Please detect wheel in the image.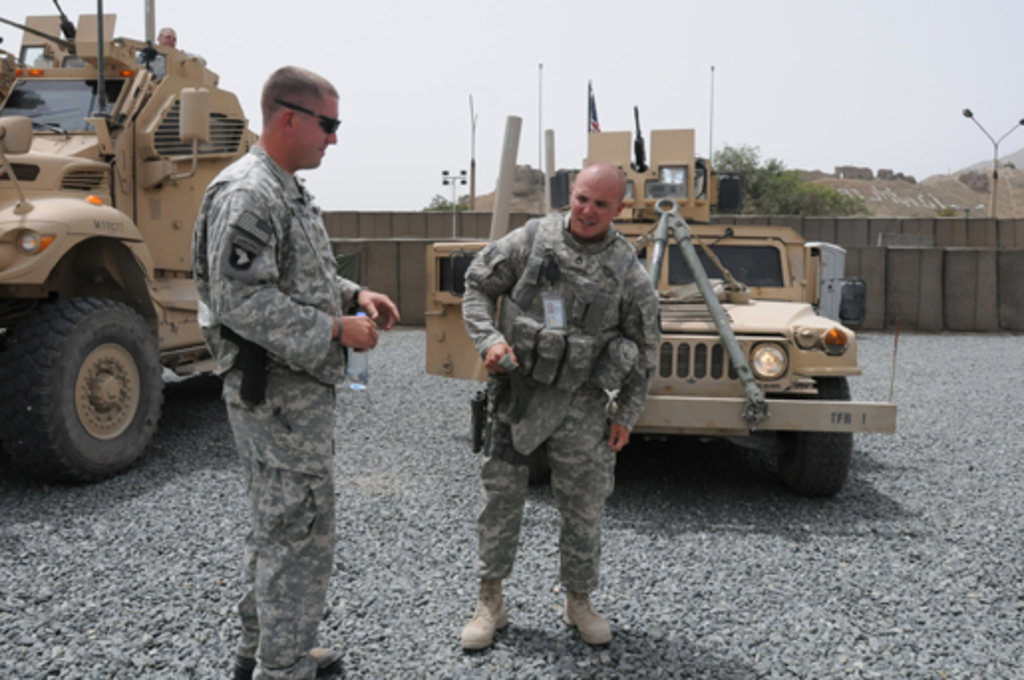
(0,298,169,483).
